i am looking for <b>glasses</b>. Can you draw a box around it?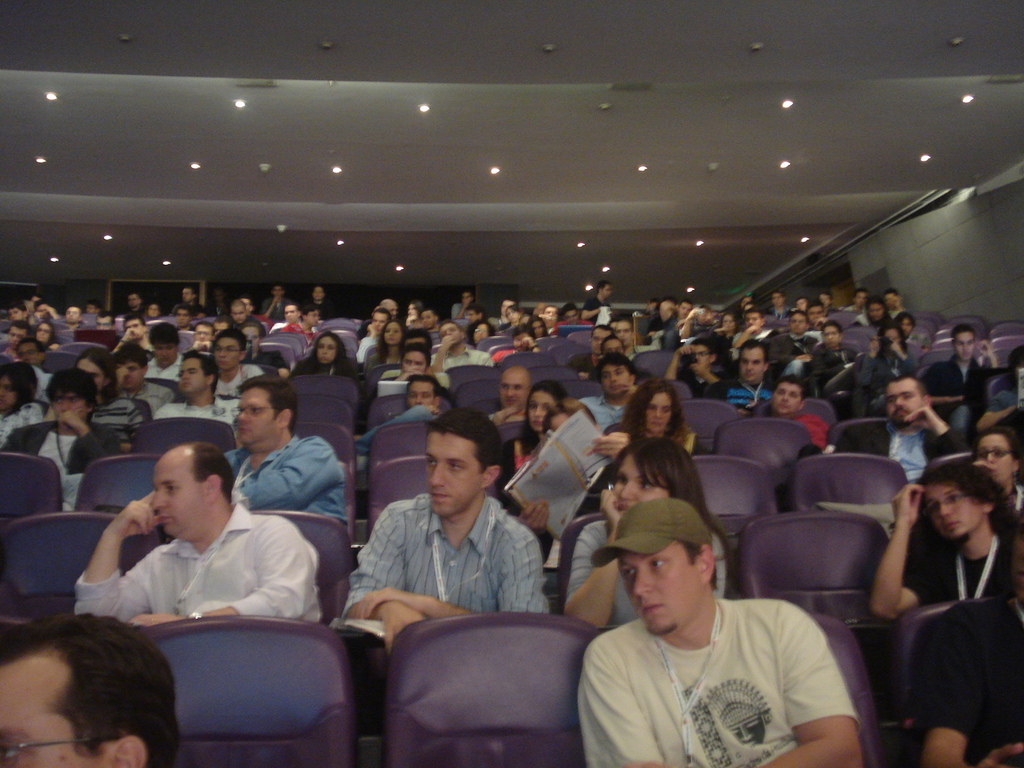
Sure, the bounding box is 0,734,106,767.
